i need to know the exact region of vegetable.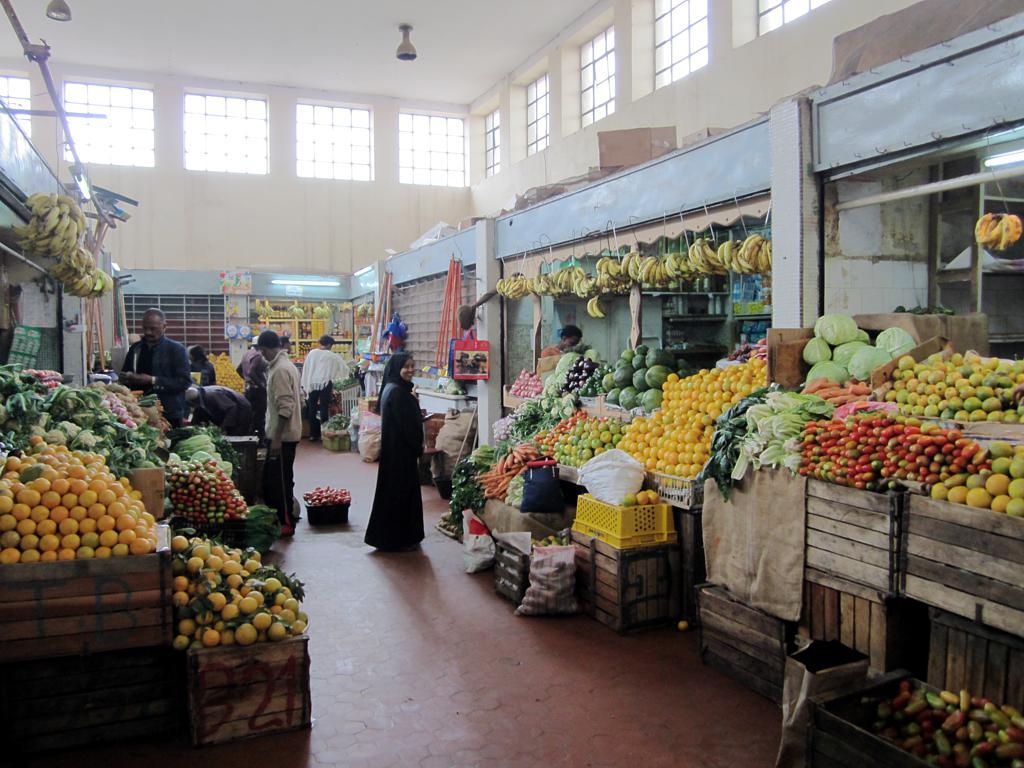
Region: {"left": 804, "top": 360, "right": 854, "bottom": 389}.
